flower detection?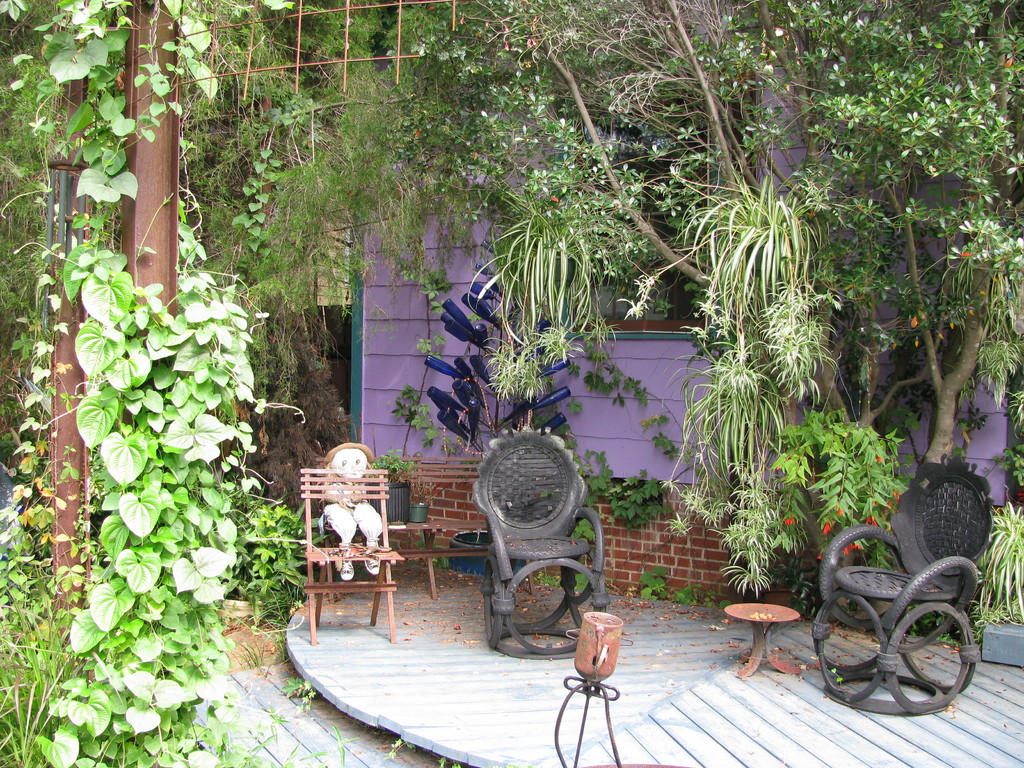
822 518 829 534
